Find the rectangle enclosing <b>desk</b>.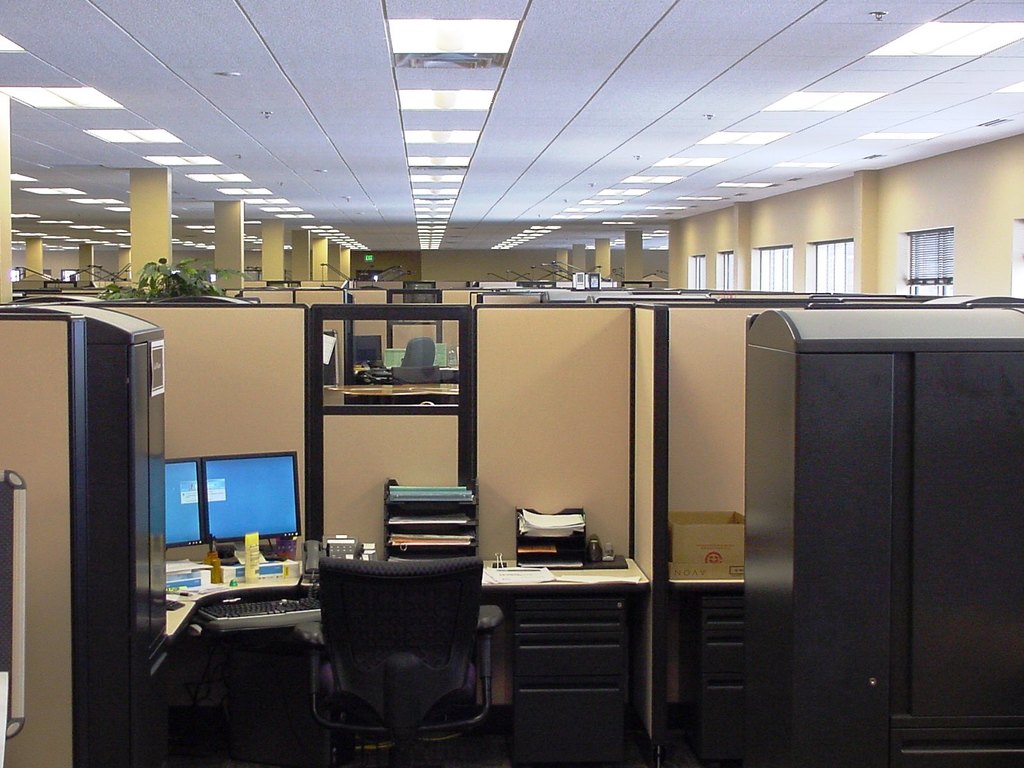
164:557:645:767.
